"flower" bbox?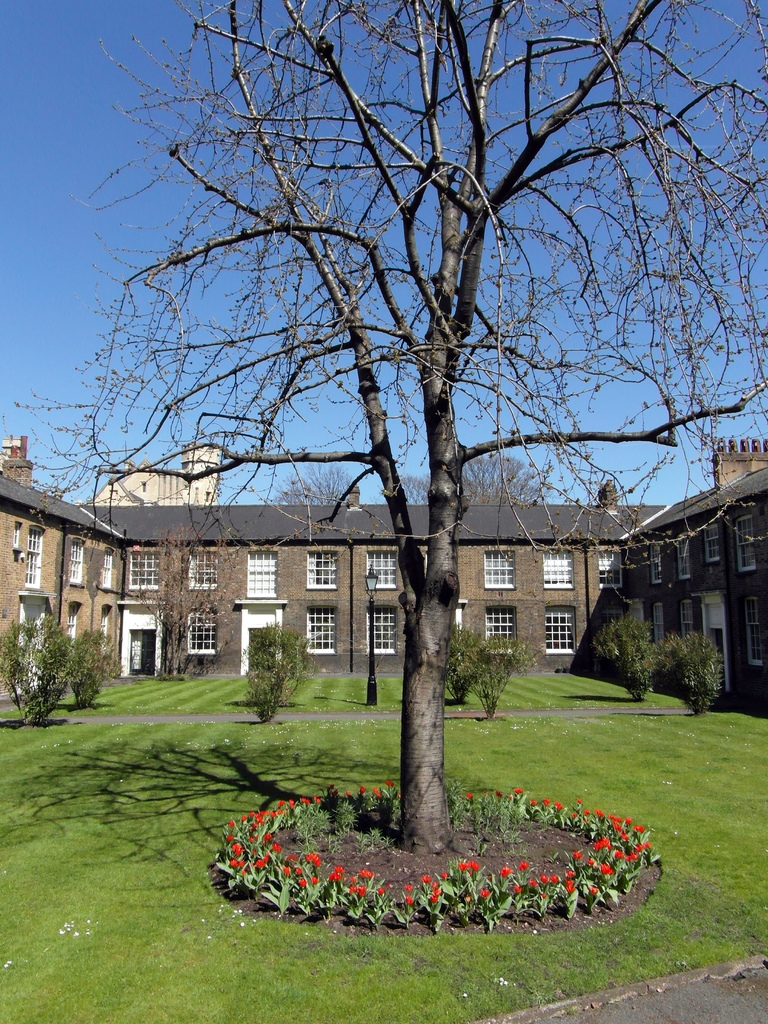
(x1=235, y1=842, x2=243, y2=852)
